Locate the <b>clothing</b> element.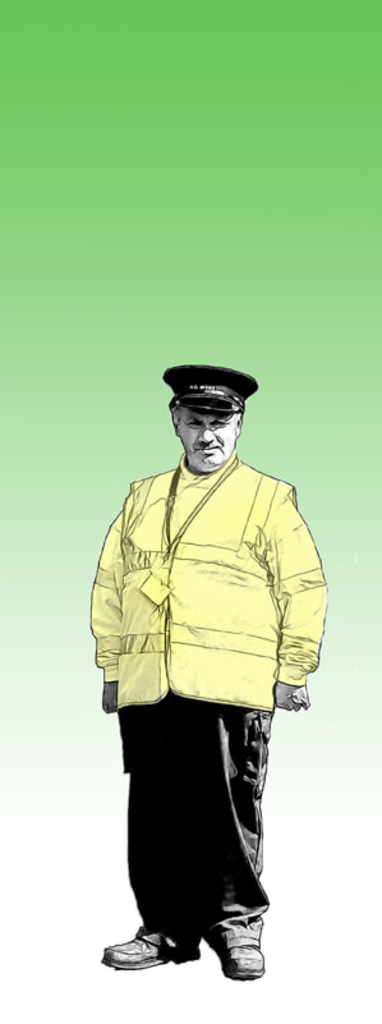
Element bbox: [x1=82, y1=424, x2=314, y2=915].
